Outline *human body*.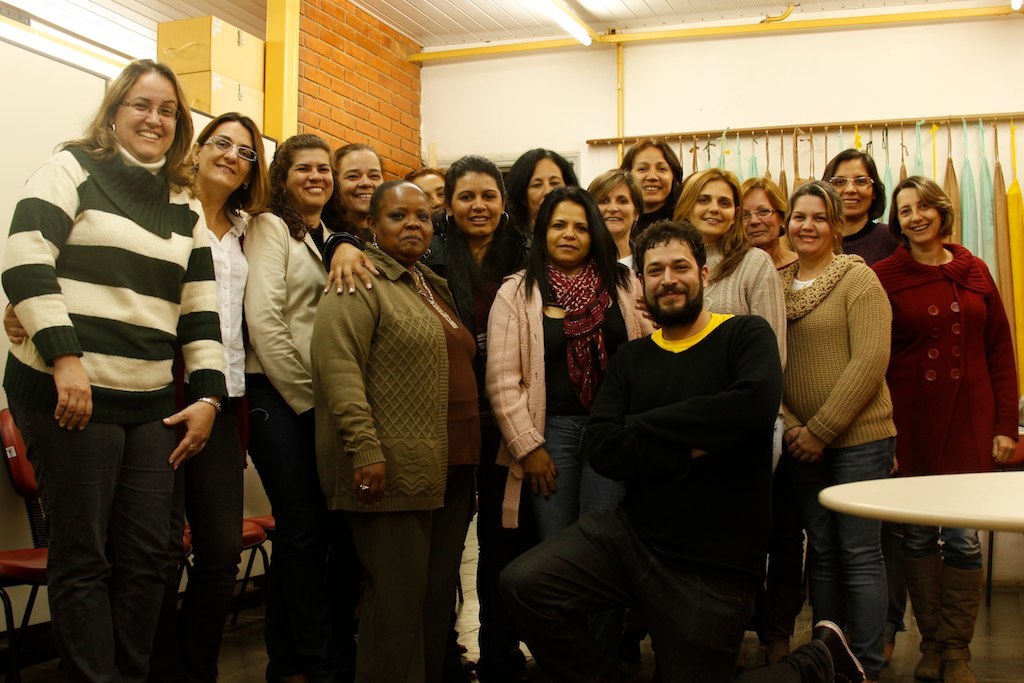
Outline: rect(743, 177, 796, 268).
